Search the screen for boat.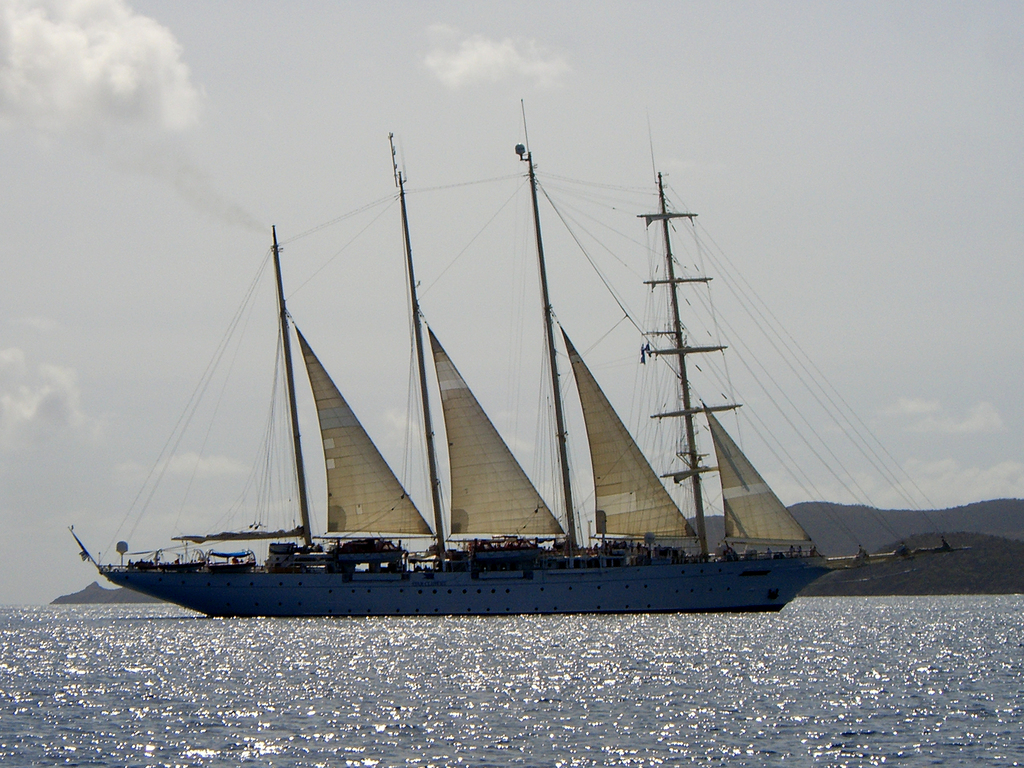
Found at Rect(196, 140, 714, 652).
